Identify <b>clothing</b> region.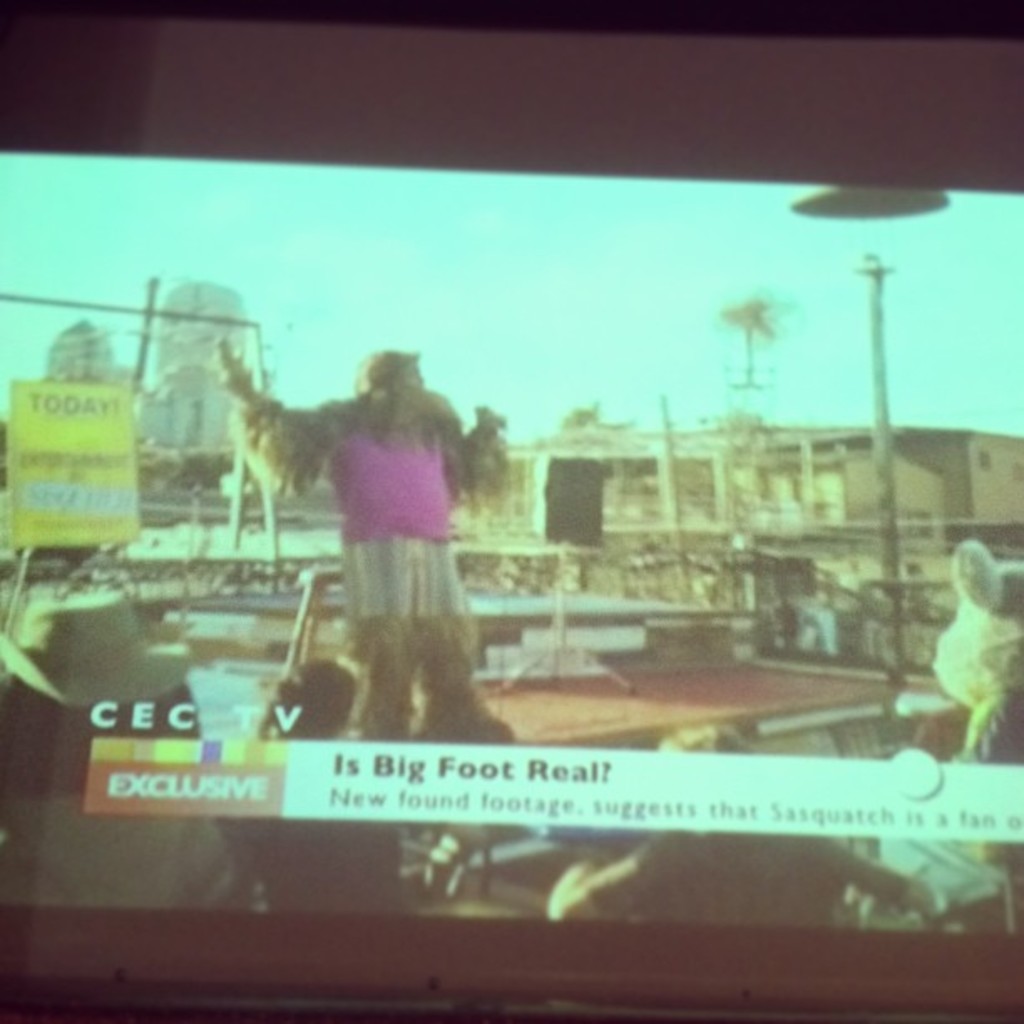
Region: (308, 360, 487, 721).
